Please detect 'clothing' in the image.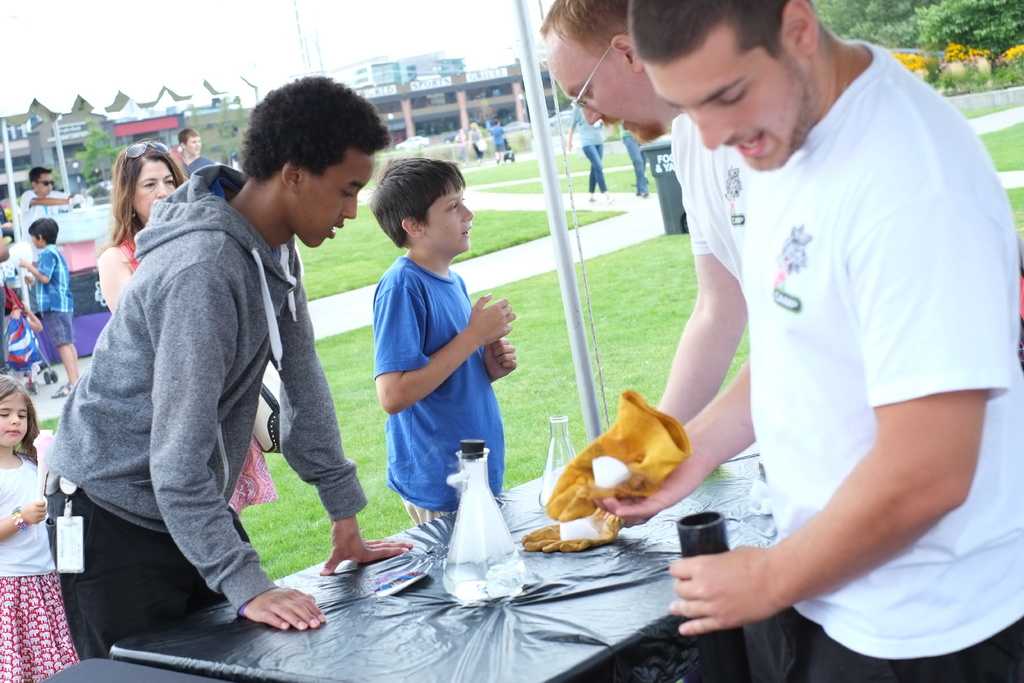
[x1=0, y1=224, x2=6, y2=370].
